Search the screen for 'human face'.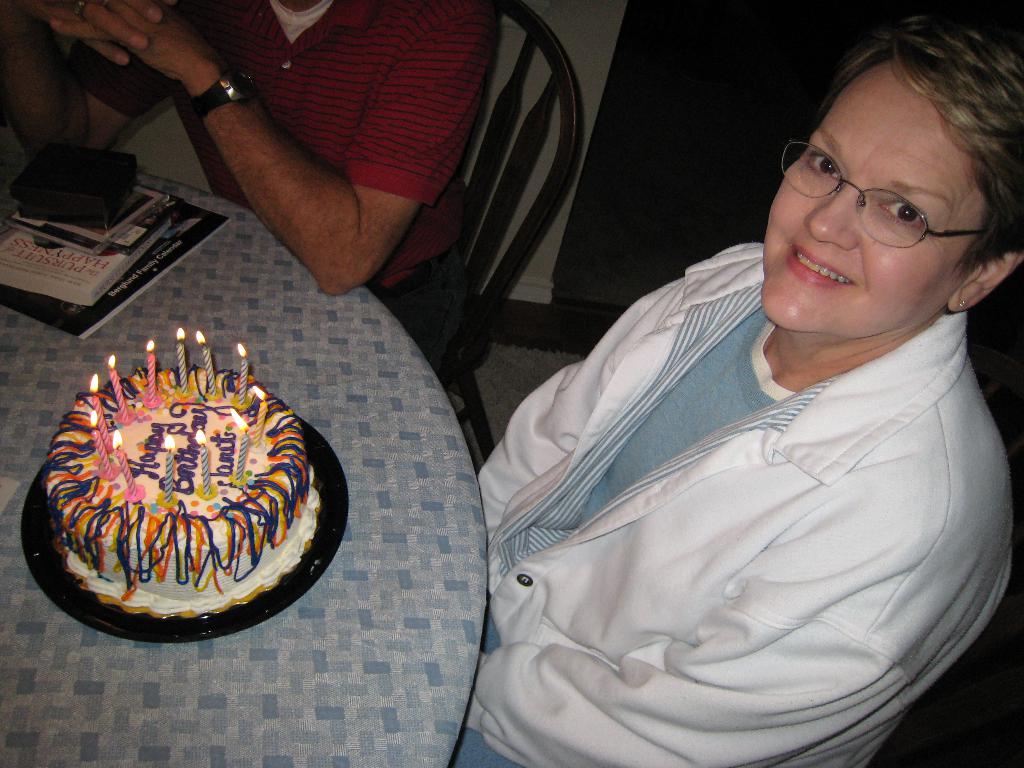
Found at <box>765,29,991,348</box>.
